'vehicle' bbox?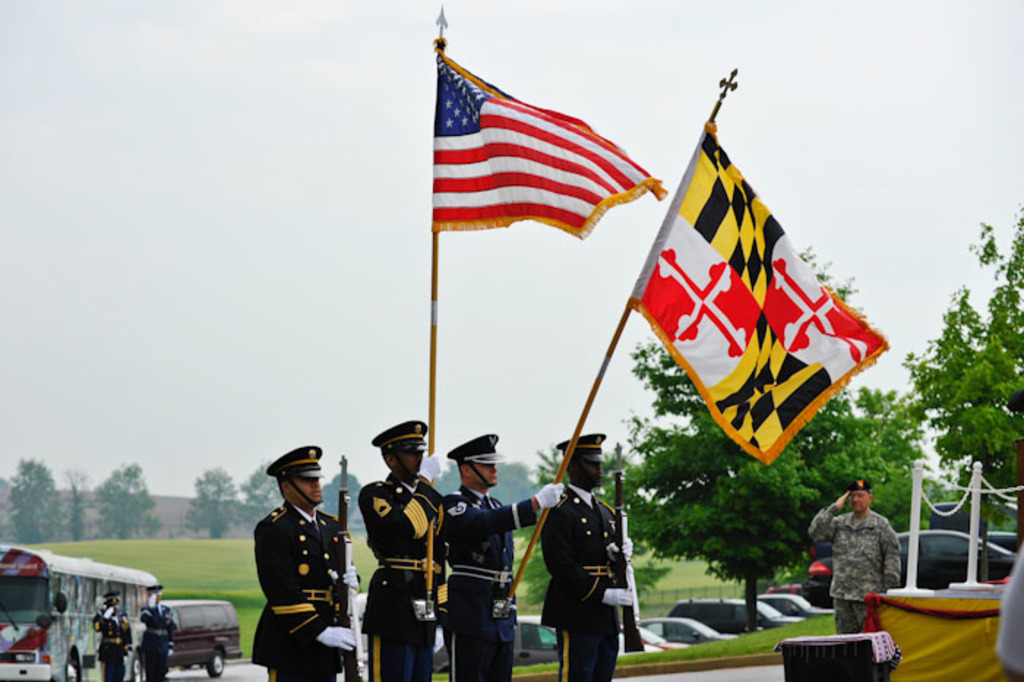
bbox=[0, 543, 164, 681]
